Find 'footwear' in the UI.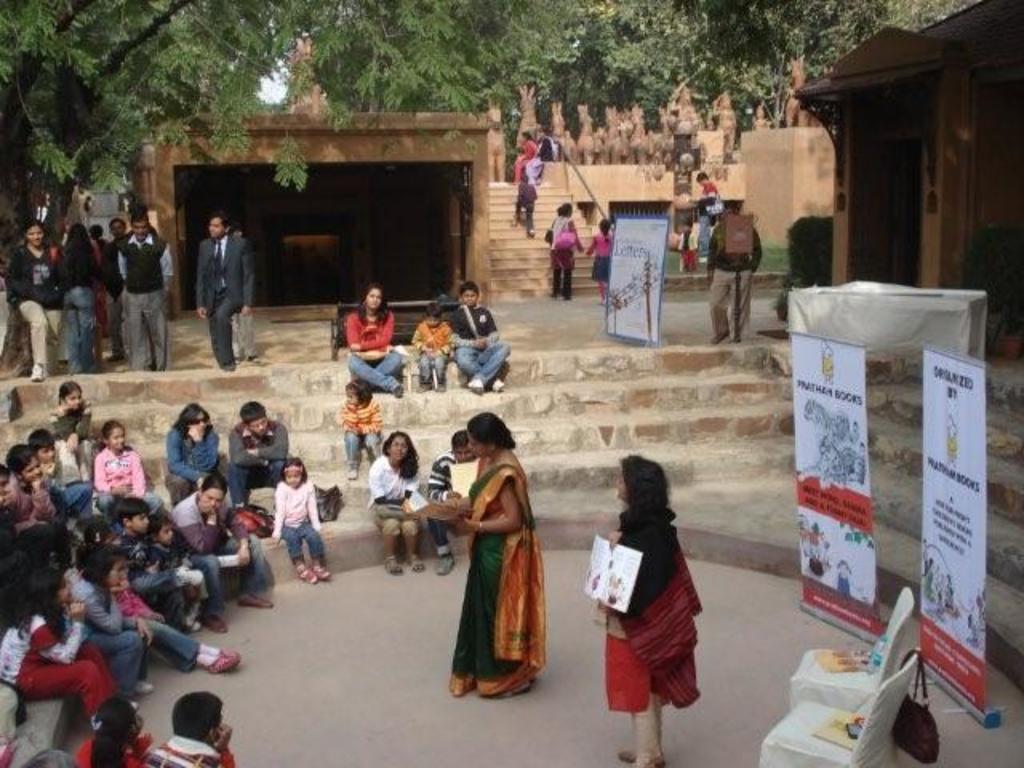
UI element at left=210, top=654, right=230, bottom=672.
